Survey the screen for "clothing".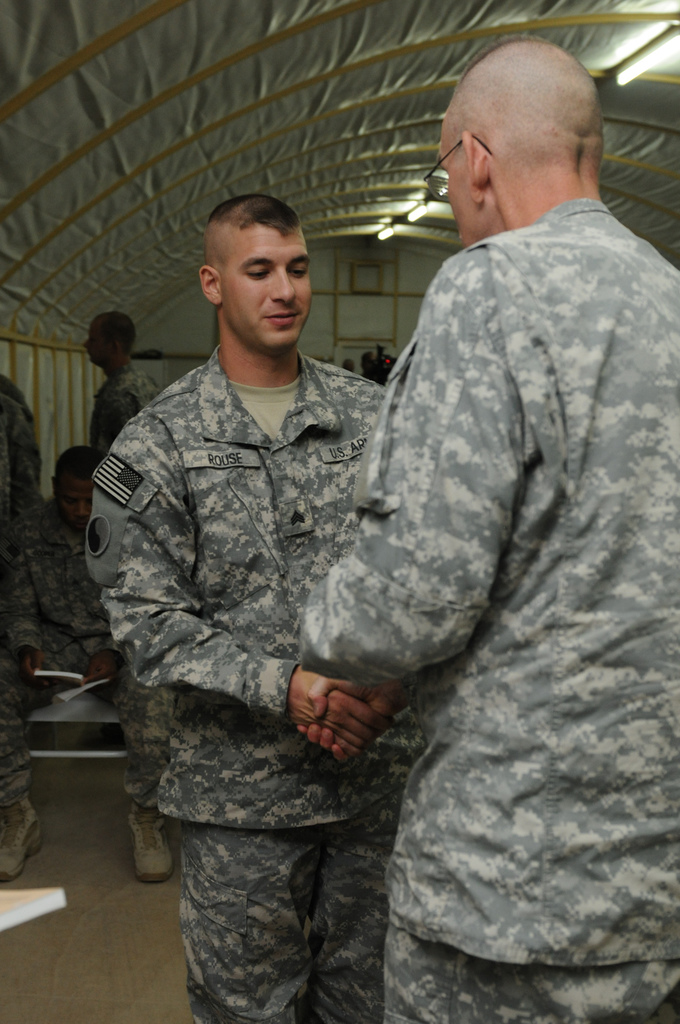
Survey found: {"x1": 86, "y1": 344, "x2": 398, "y2": 1023}.
